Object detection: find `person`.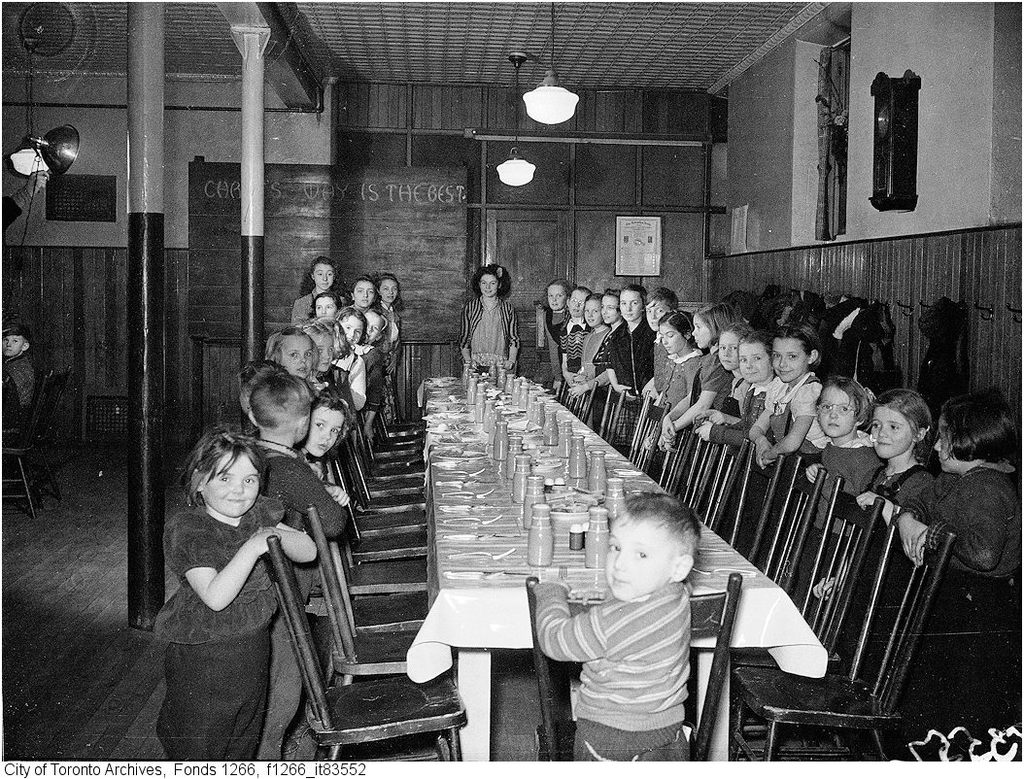
rect(449, 261, 519, 392).
